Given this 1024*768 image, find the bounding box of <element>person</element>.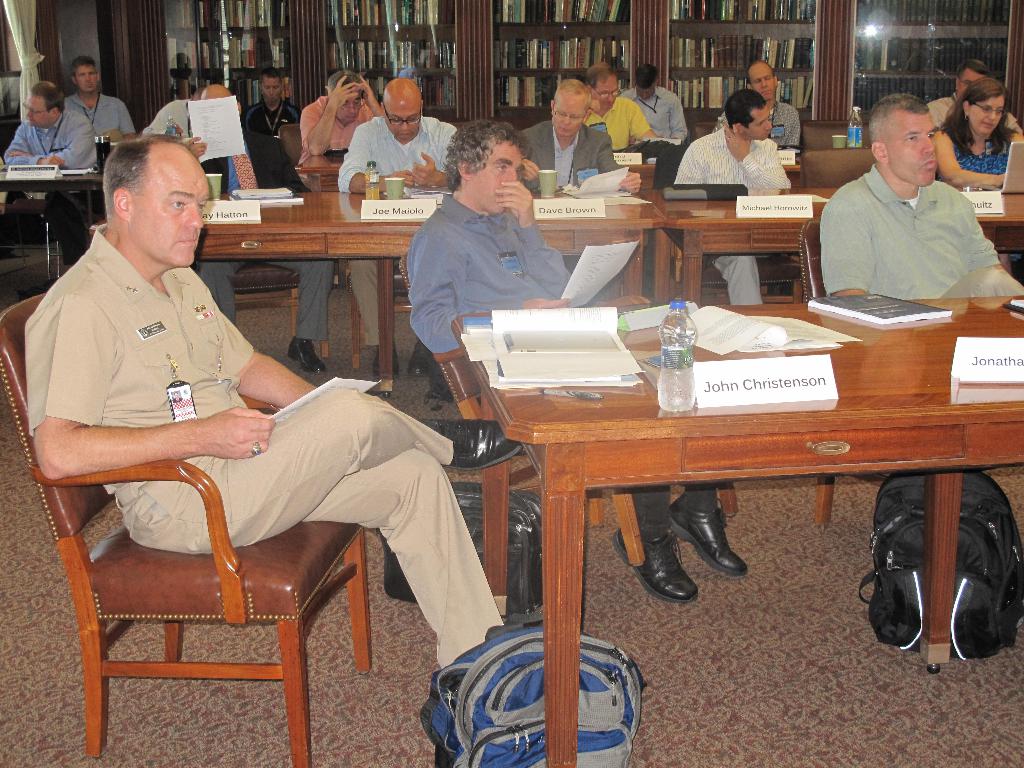
bbox=(675, 93, 796, 307).
